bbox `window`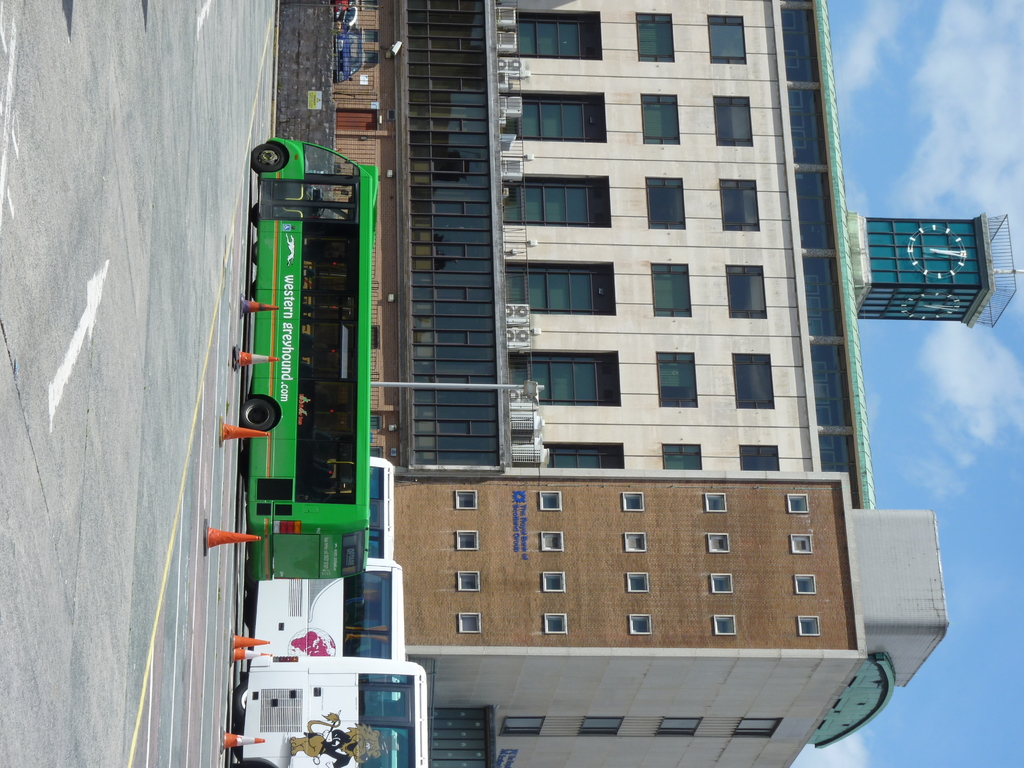
457:527:477:547
